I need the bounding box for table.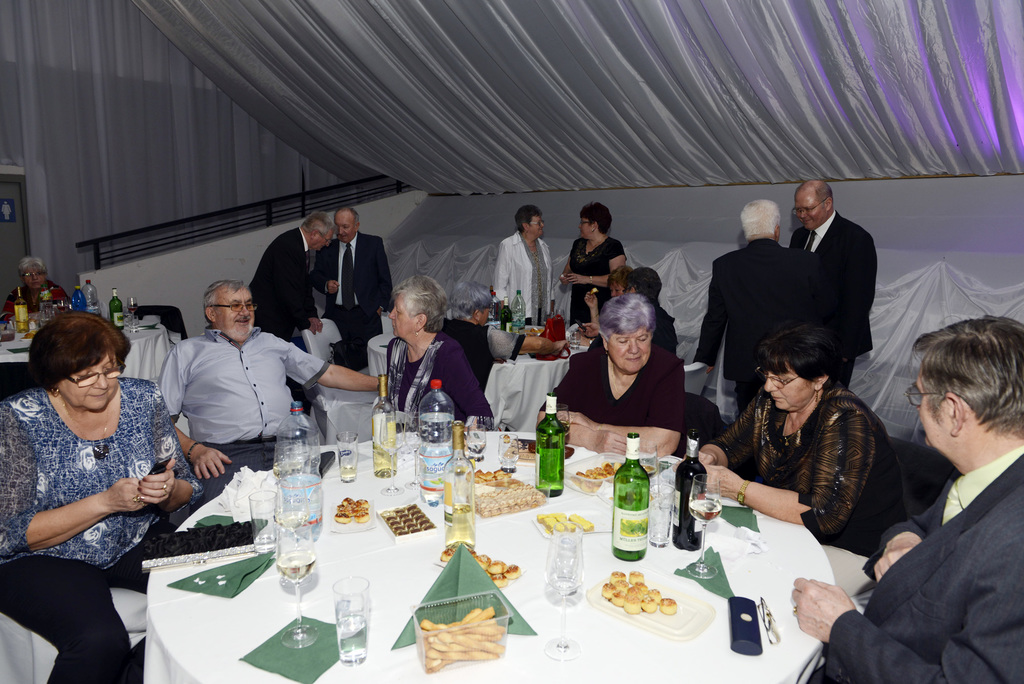
Here it is: 367/315/596/431.
